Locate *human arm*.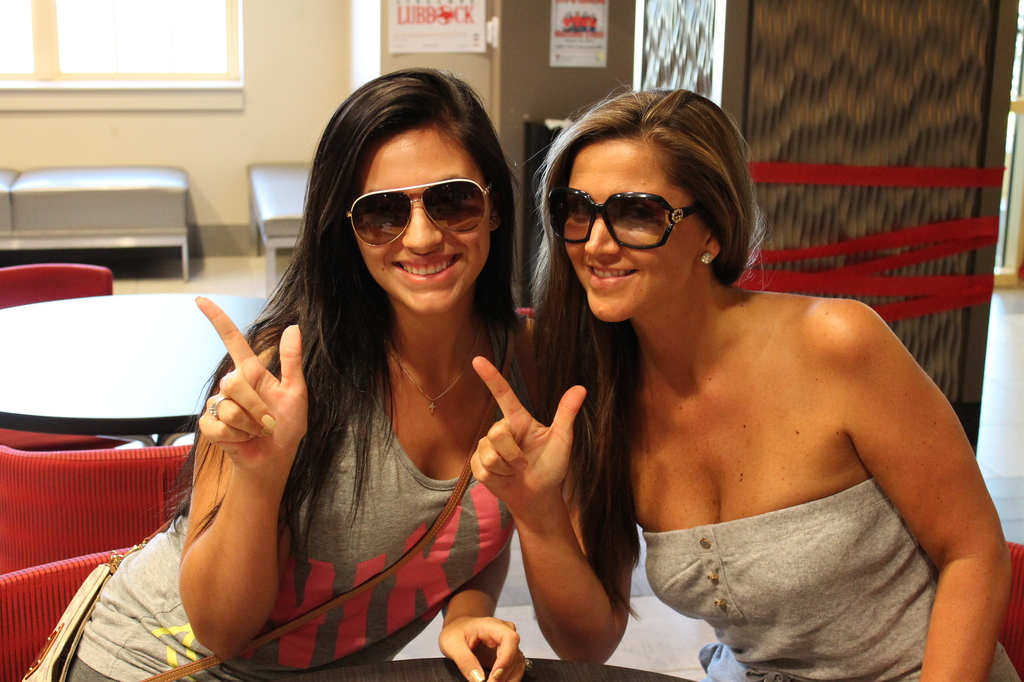
Bounding box: {"left": 437, "top": 355, "right": 543, "bottom": 681}.
